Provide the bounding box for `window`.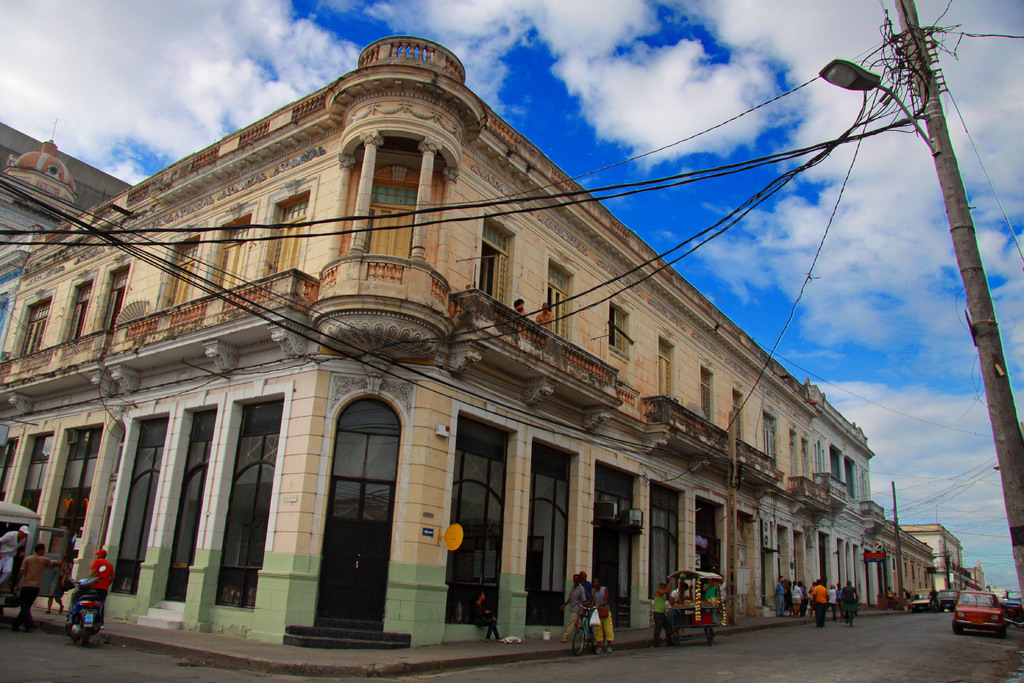
left=706, top=373, right=714, bottom=417.
